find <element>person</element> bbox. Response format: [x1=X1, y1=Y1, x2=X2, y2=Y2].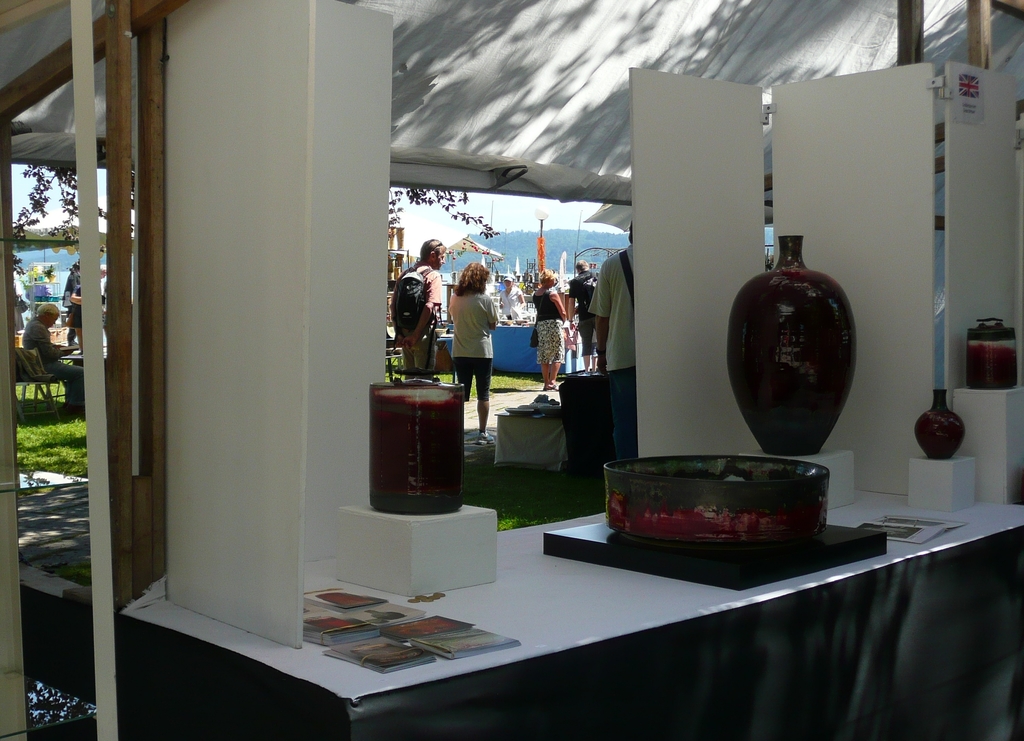
[x1=586, y1=217, x2=640, y2=462].
